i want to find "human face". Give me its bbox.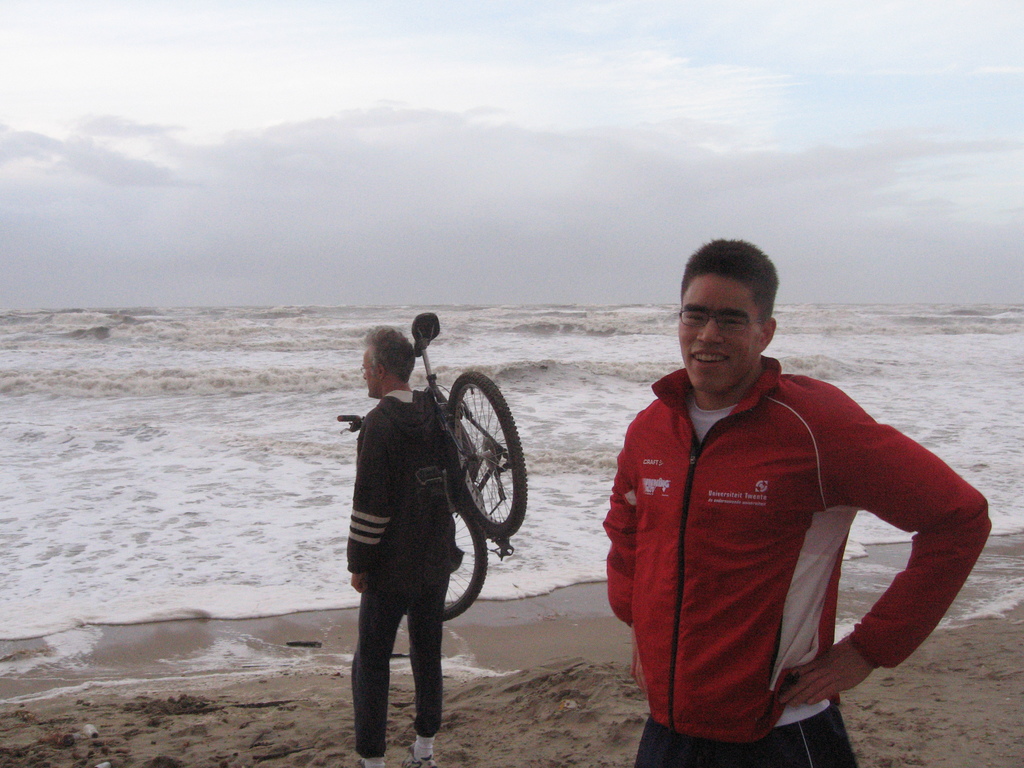
678 275 762 386.
